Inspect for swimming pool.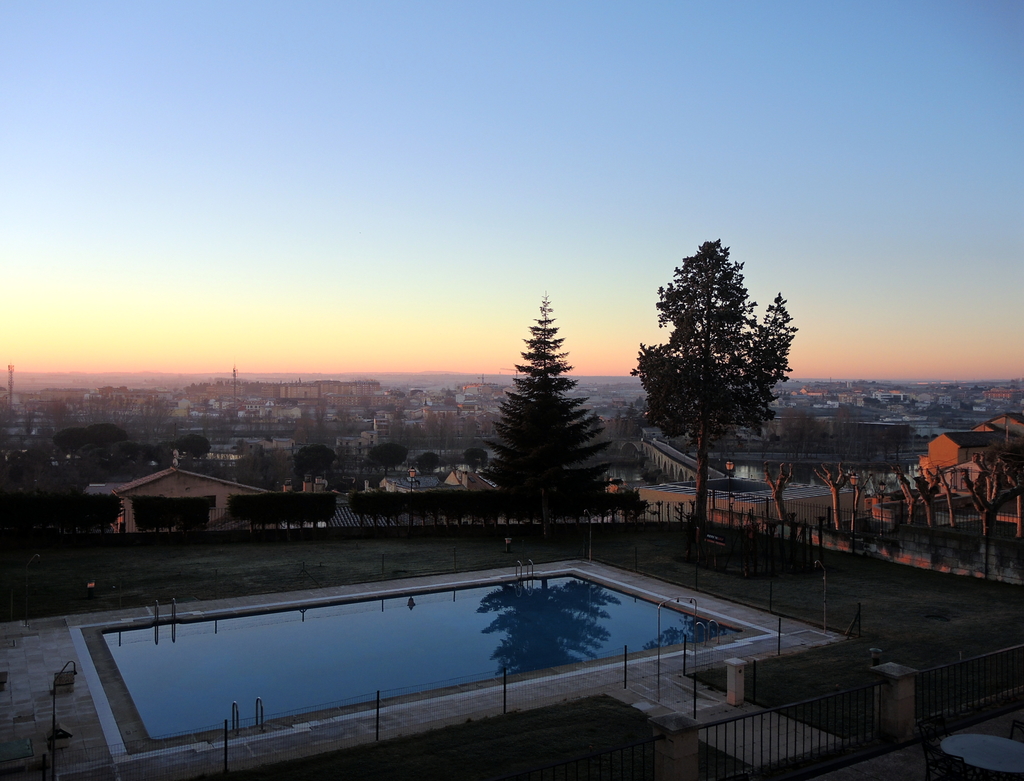
Inspection: [x1=24, y1=572, x2=829, y2=743].
